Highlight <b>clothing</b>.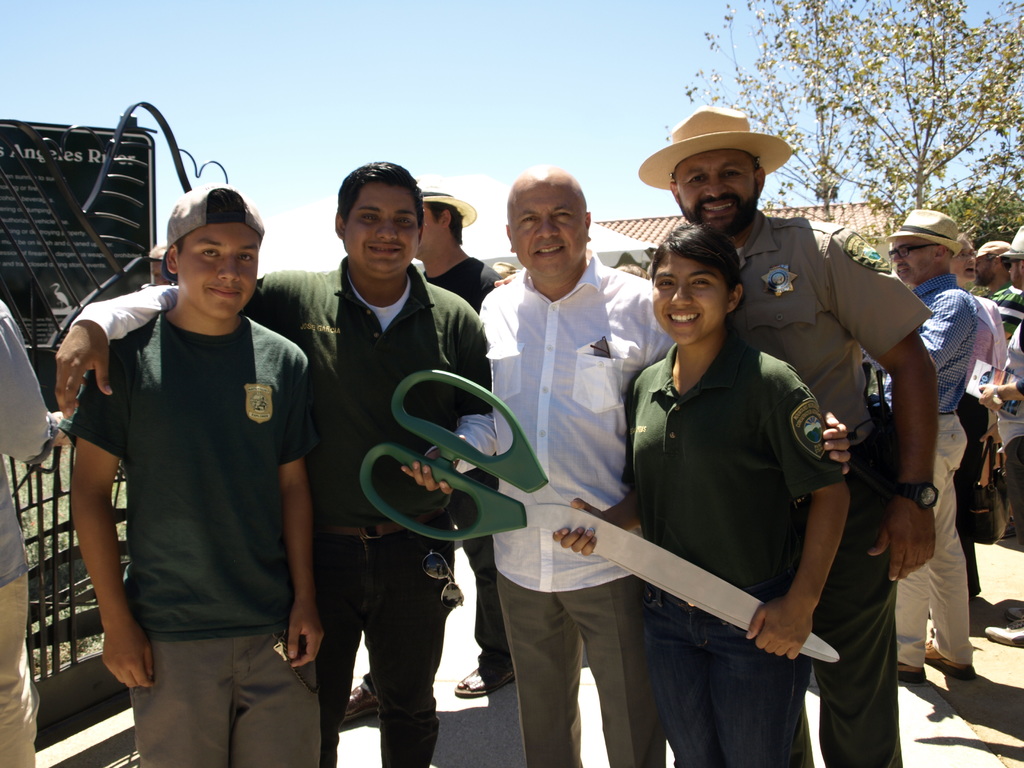
Highlighted region: bbox=[68, 307, 320, 767].
